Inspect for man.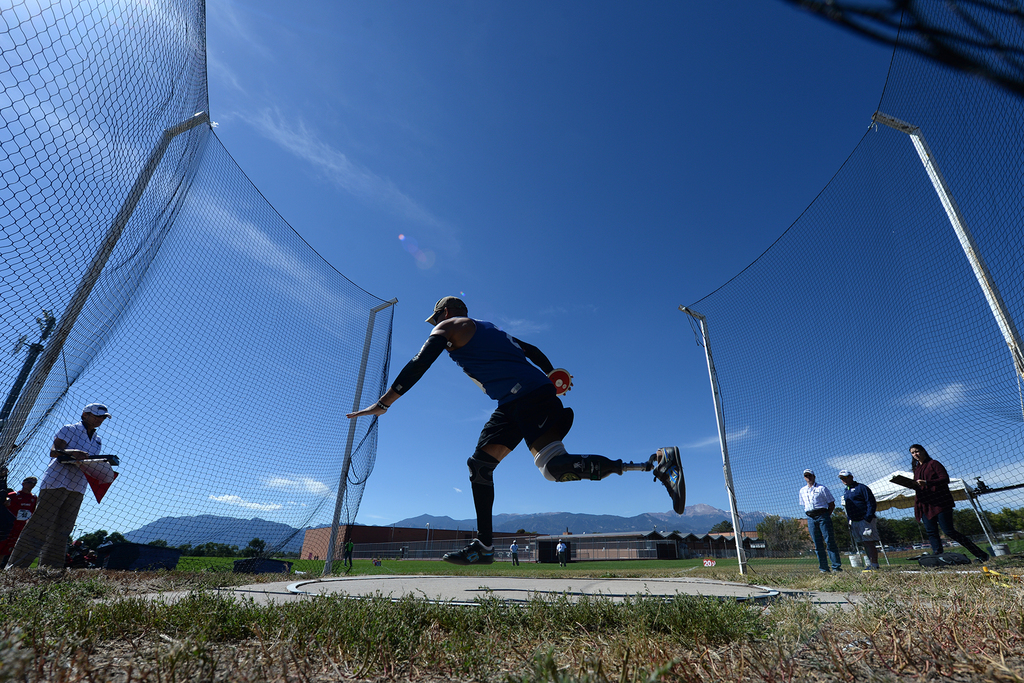
Inspection: <box>554,536,567,559</box>.
